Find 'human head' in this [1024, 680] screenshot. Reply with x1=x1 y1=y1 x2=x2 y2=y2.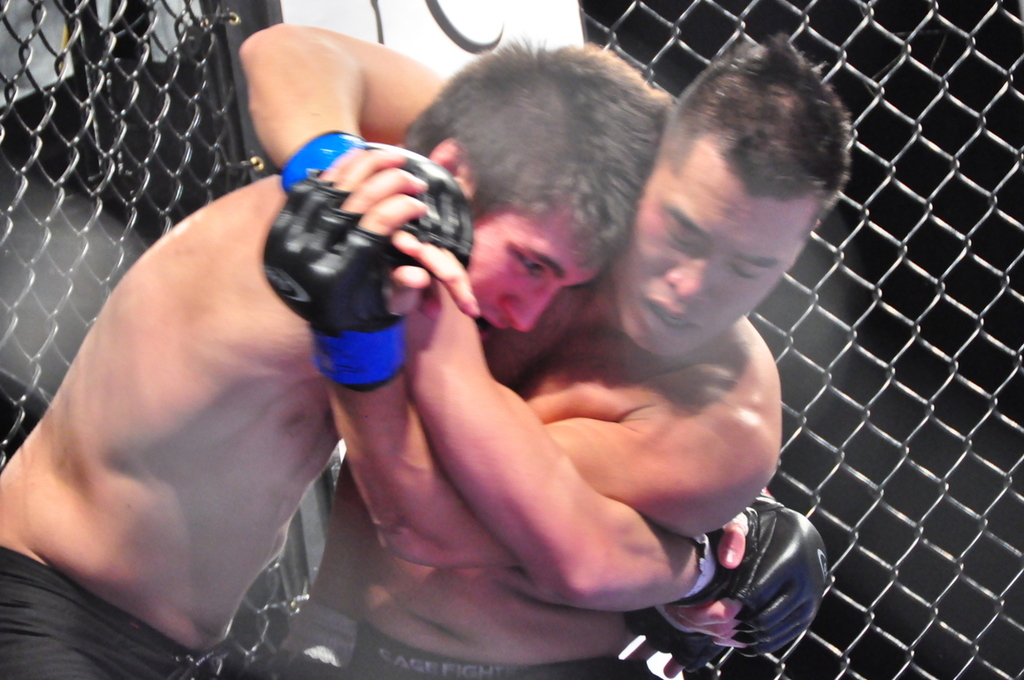
x1=400 y1=43 x2=674 y2=342.
